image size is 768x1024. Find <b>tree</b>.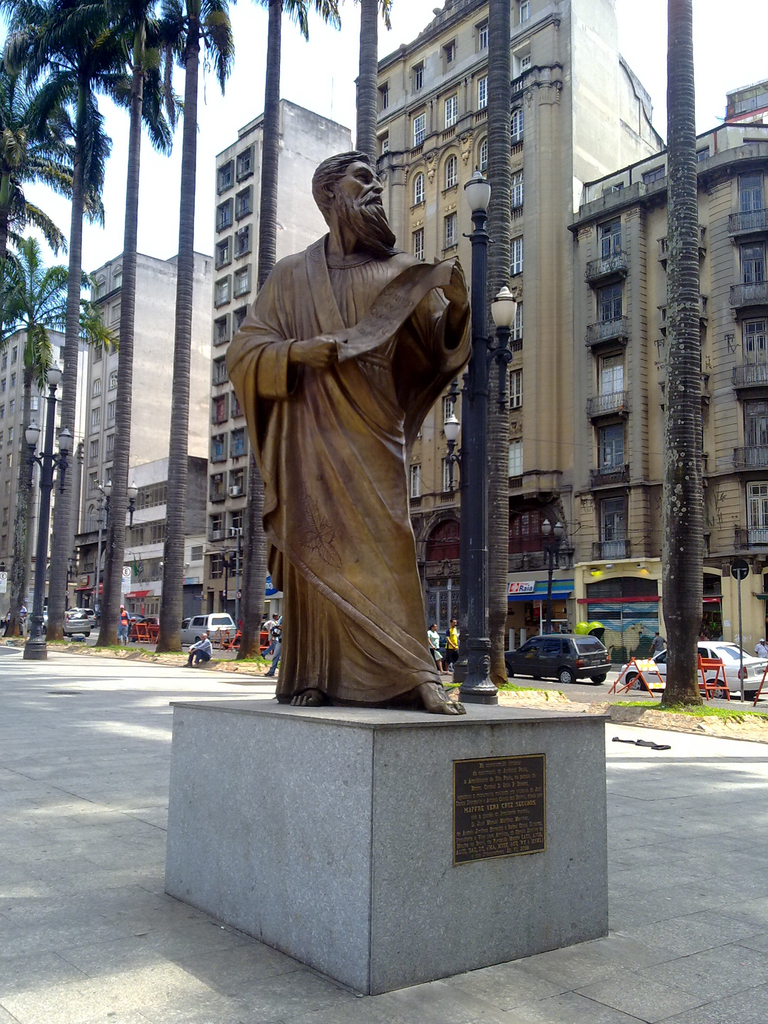
rect(315, 0, 392, 203).
